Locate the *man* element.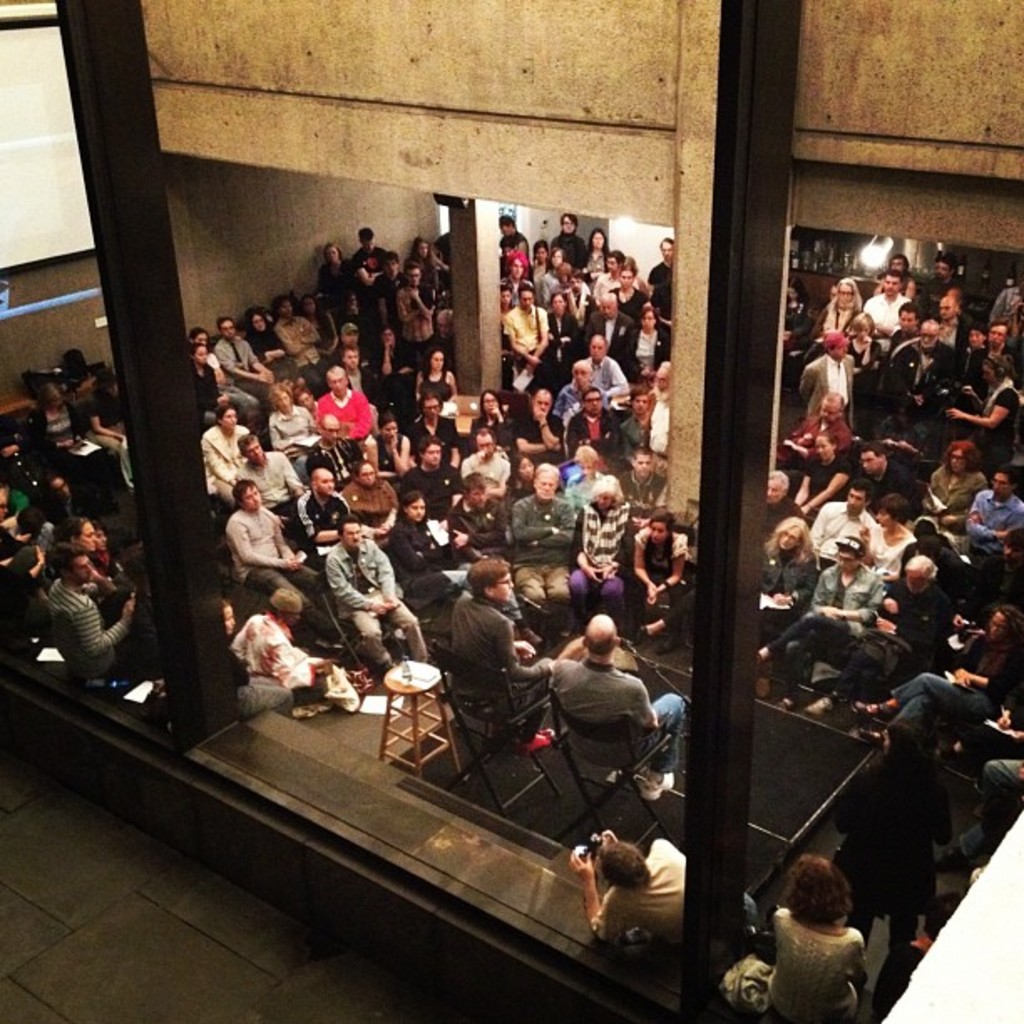
Element bbox: bbox=(883, 316, 960, 408).
